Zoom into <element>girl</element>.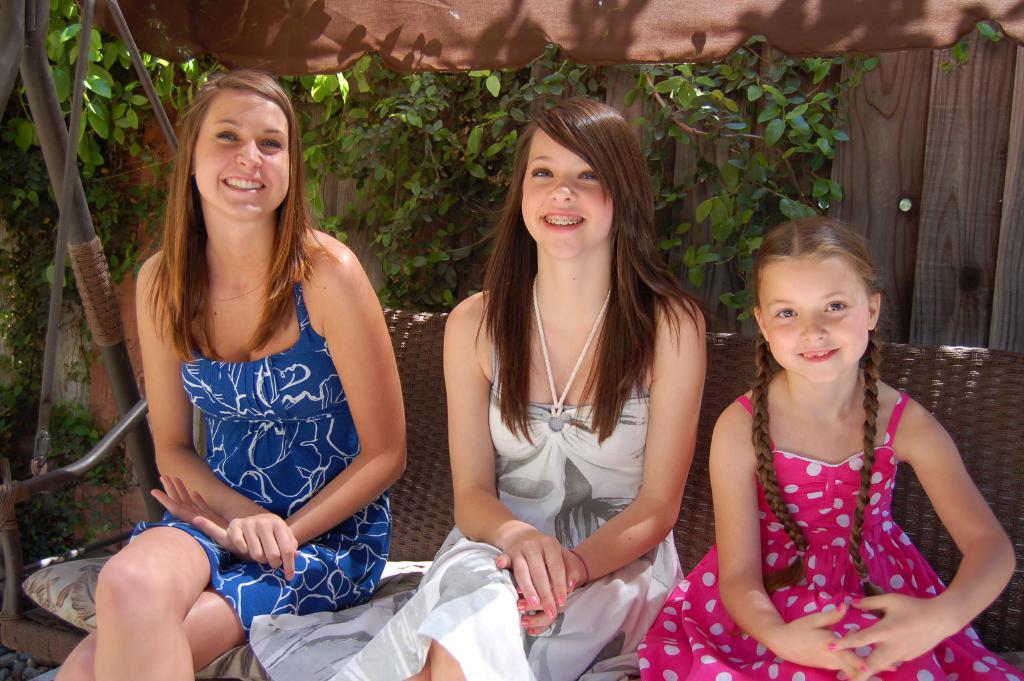
Zoom target: {"left": 60, "top": 70, "right": 410, "bottom": 680}.
